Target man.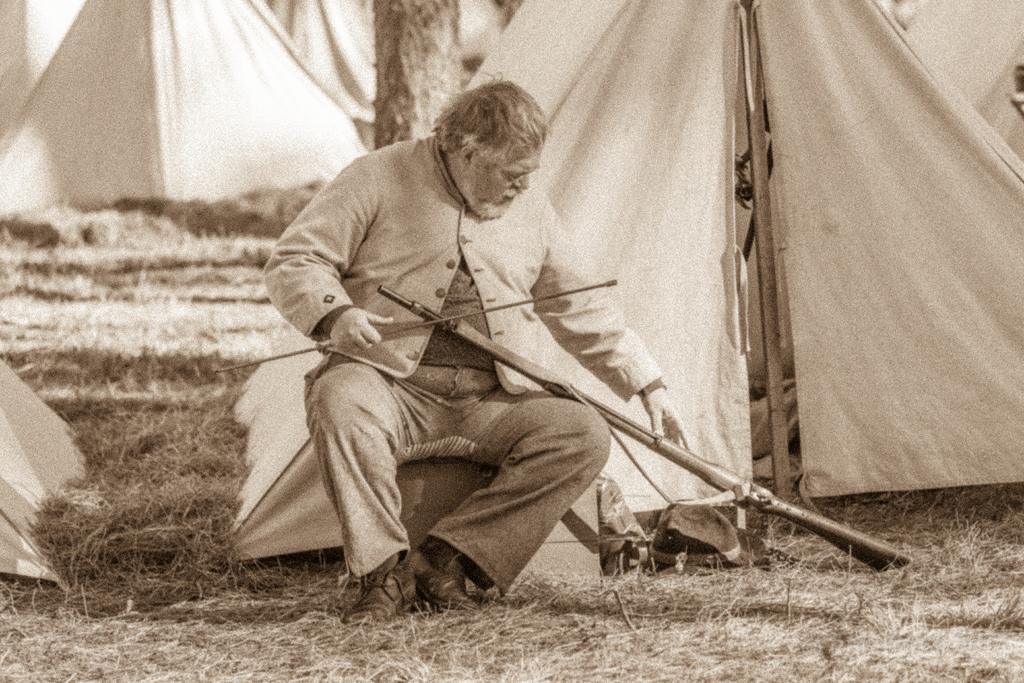
Target region: 268,75,685,618.
